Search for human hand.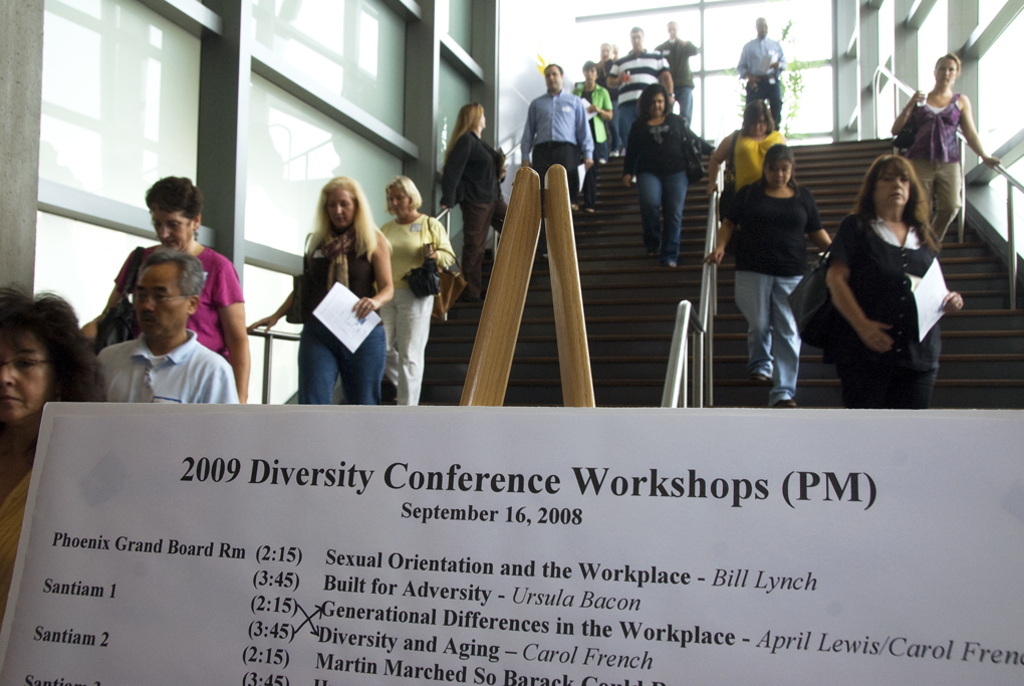
Found at [981, 154, 1000, 170].
